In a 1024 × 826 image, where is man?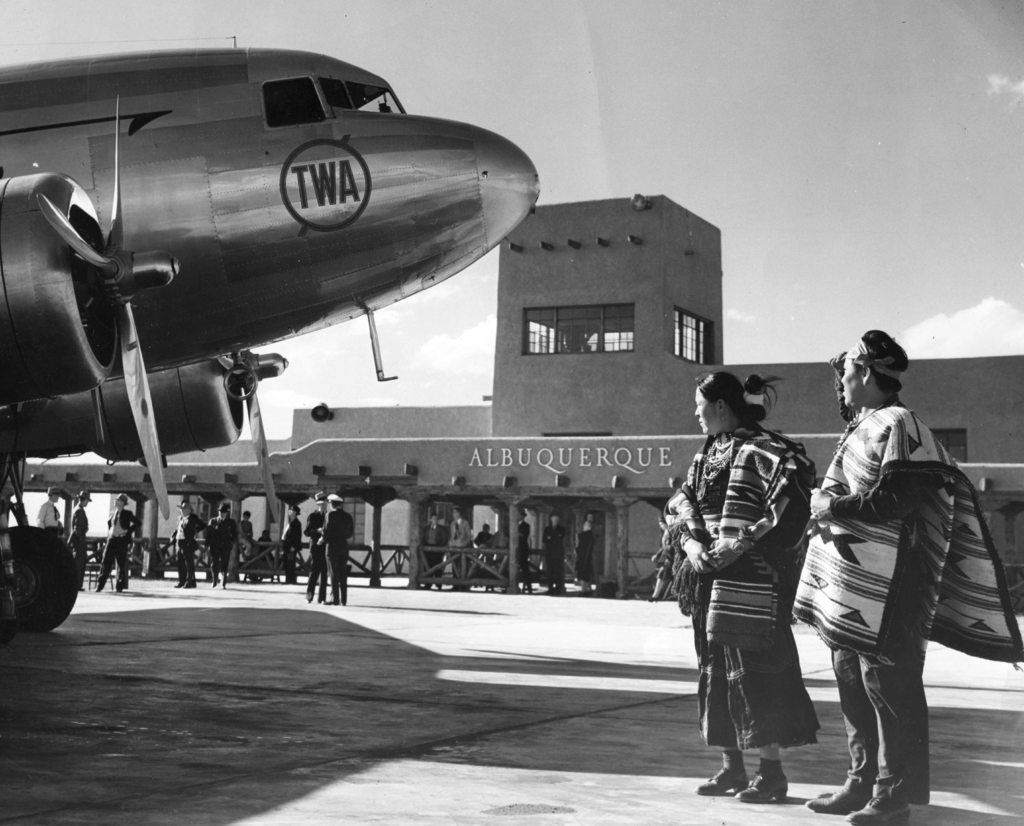
(x1=418, y1=509, x2=446, y2=591).
